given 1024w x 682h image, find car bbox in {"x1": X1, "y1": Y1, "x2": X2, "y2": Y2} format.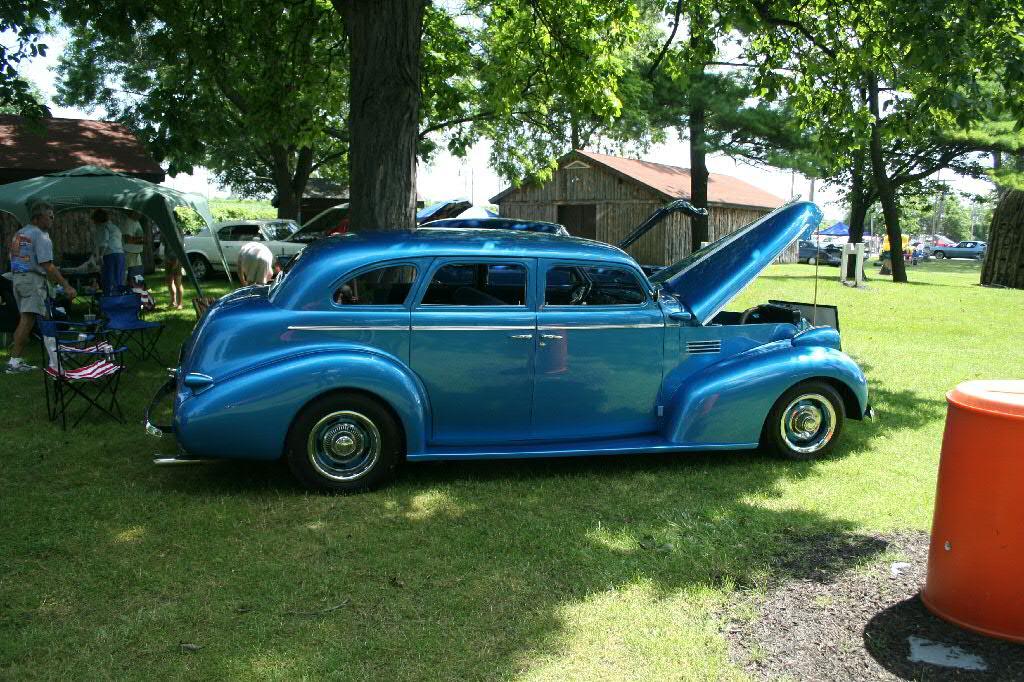
{"x1": 927, "y1": 237, "x2": 987, "y2": 259}.
